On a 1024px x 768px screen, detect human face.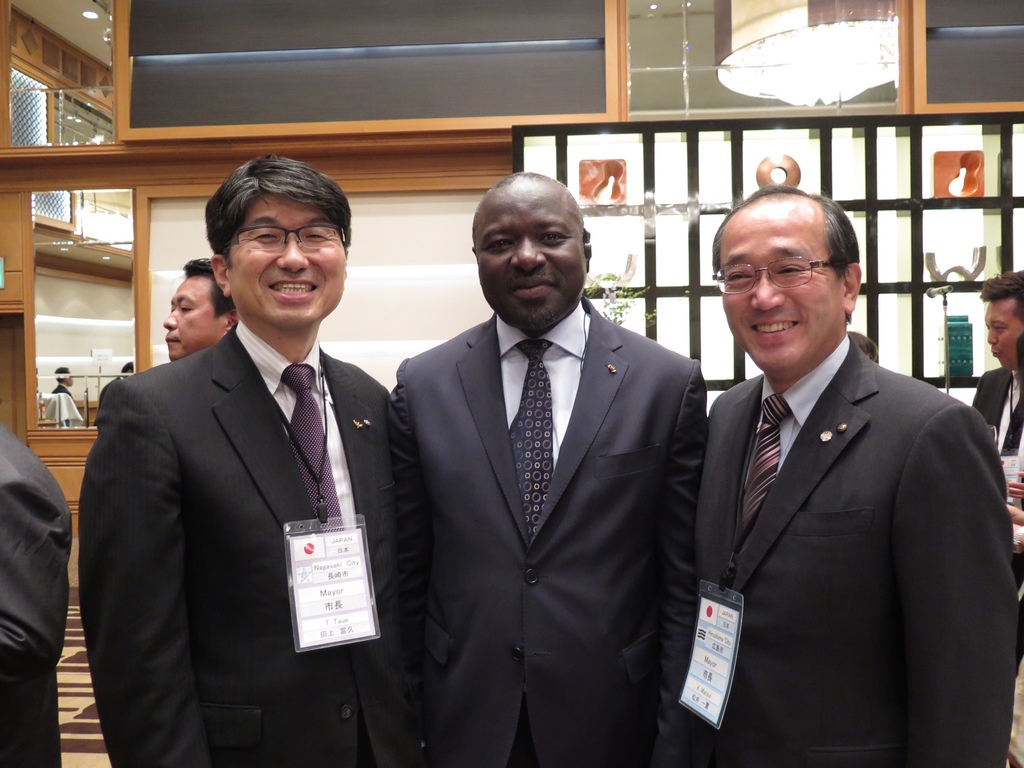
{"x1": 721, "y1": 211, "x2": 839, "y2": 369}.
